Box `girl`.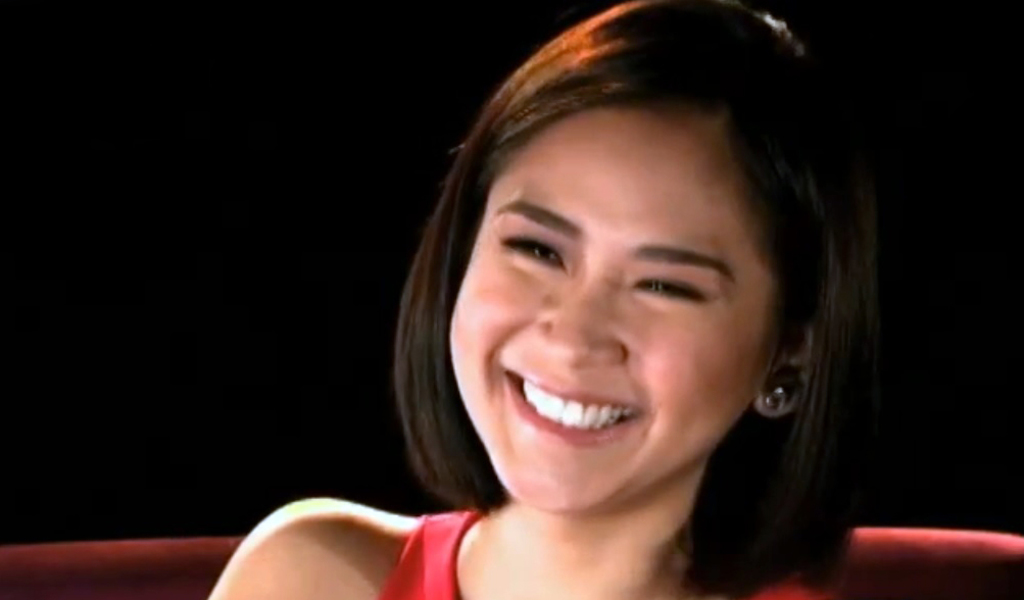
203:0:881:599.
